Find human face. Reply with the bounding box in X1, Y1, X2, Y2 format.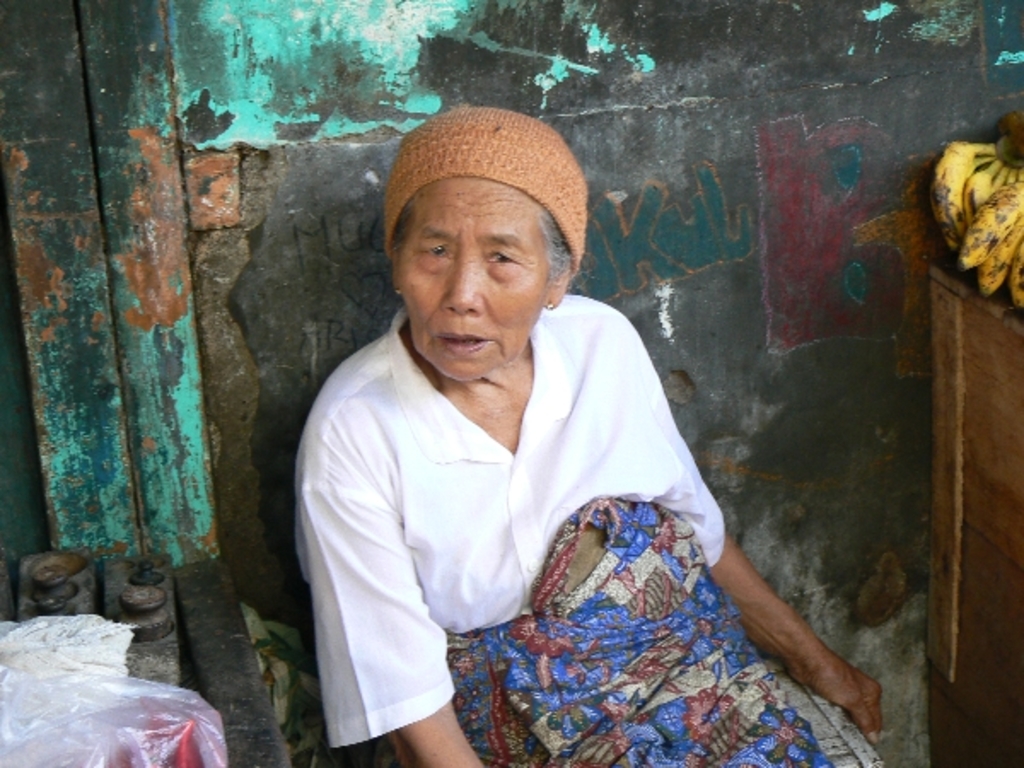
399, 177, 546, 382.
